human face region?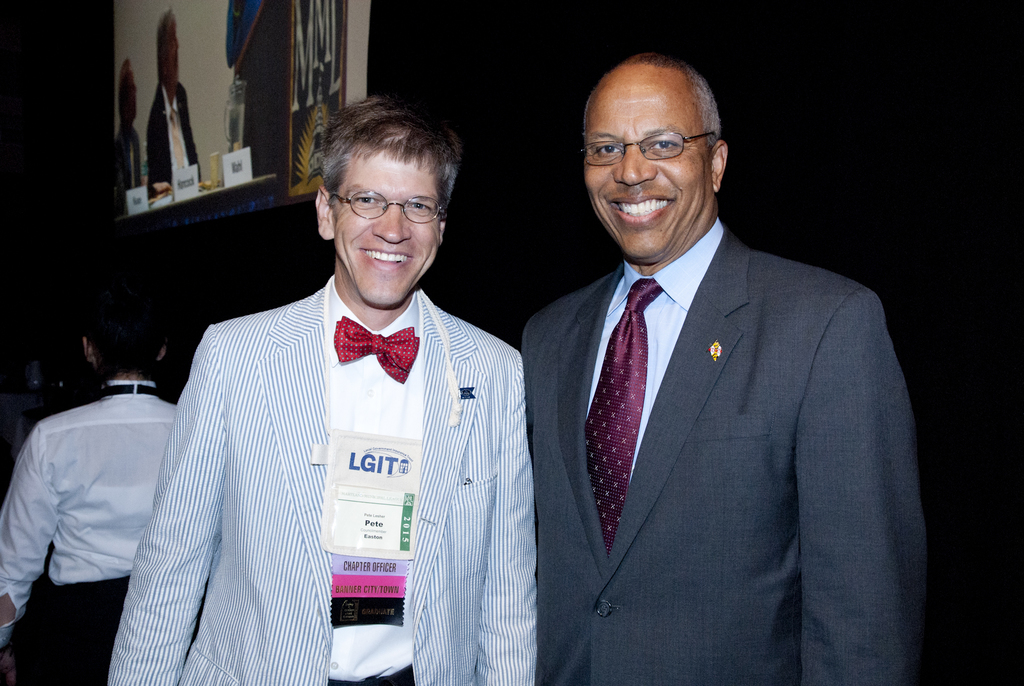
x1=332, y1=156, x2=434, y2=306
